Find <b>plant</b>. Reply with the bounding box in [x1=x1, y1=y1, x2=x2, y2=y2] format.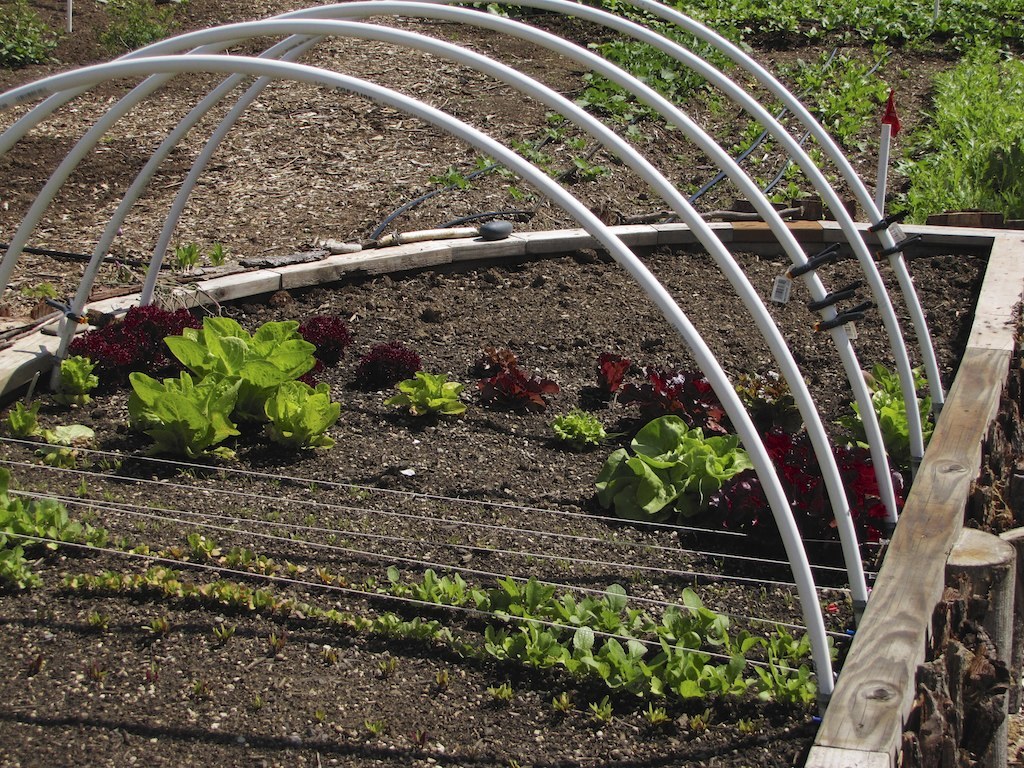
[x1=8, y1=280, x2=47, y2=299].
